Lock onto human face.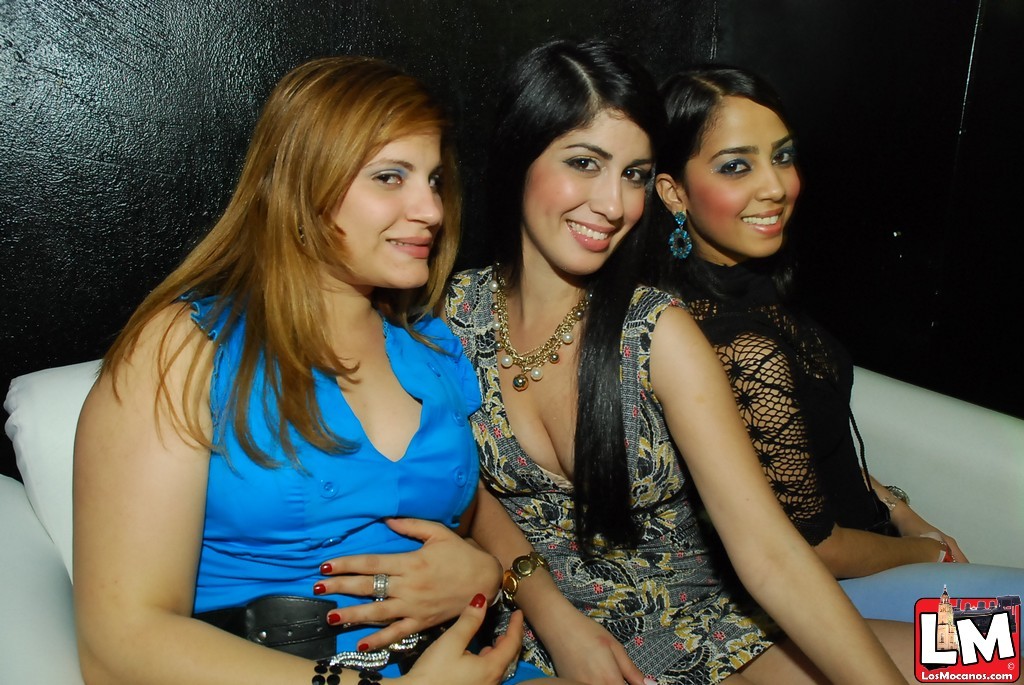
Locked: 684/92/800/255.
